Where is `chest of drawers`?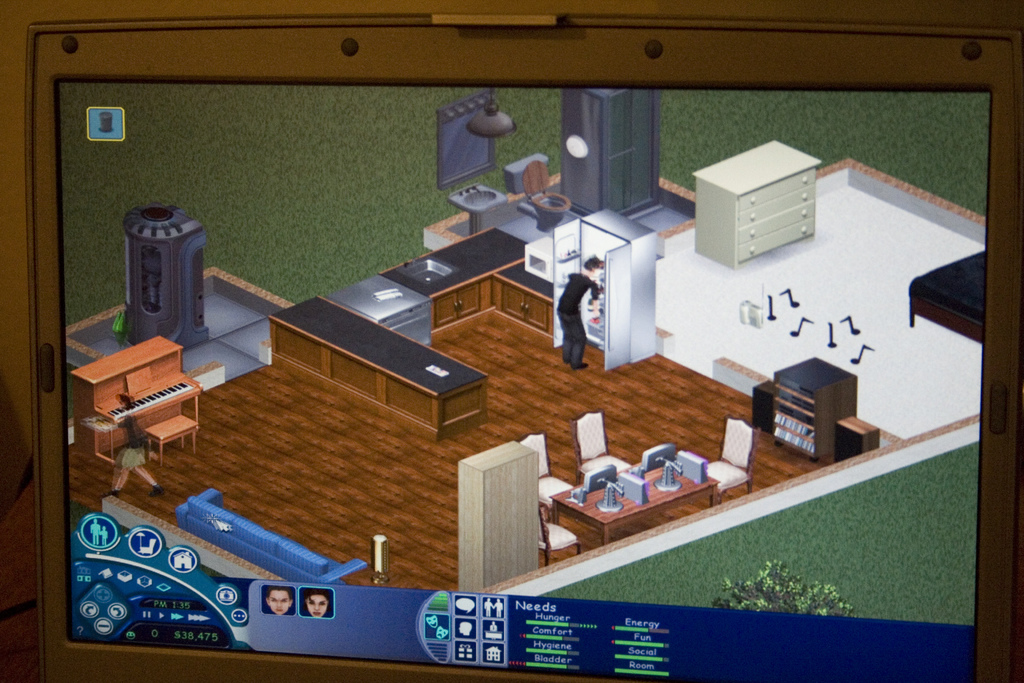
<box>691,140,824,266</box>.
